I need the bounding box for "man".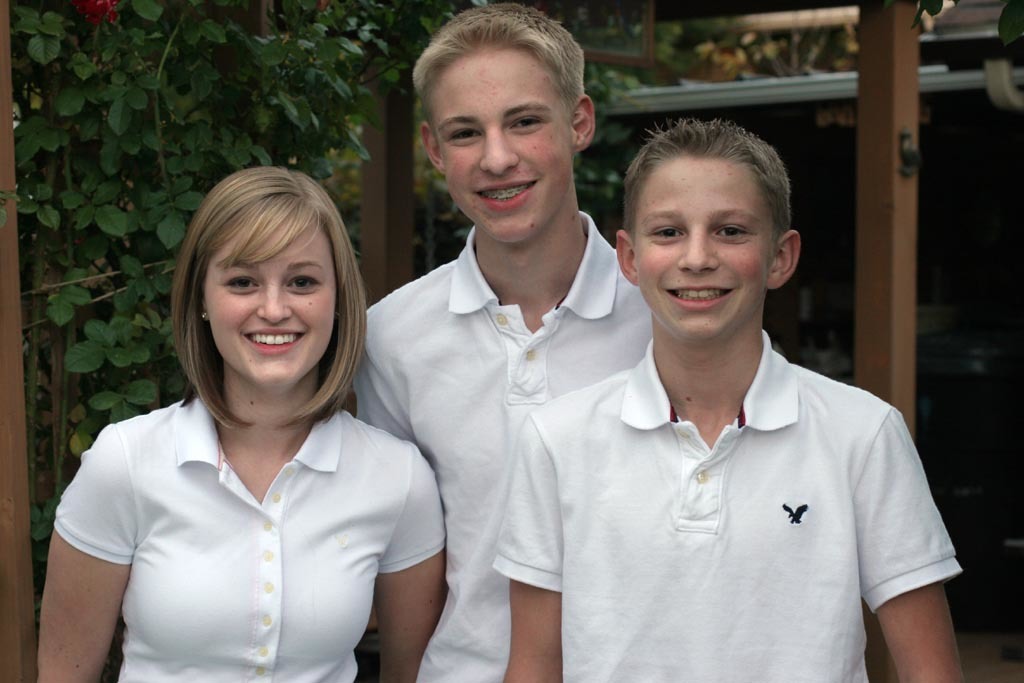
Here it is: box=[363, 26, 644, 680].
